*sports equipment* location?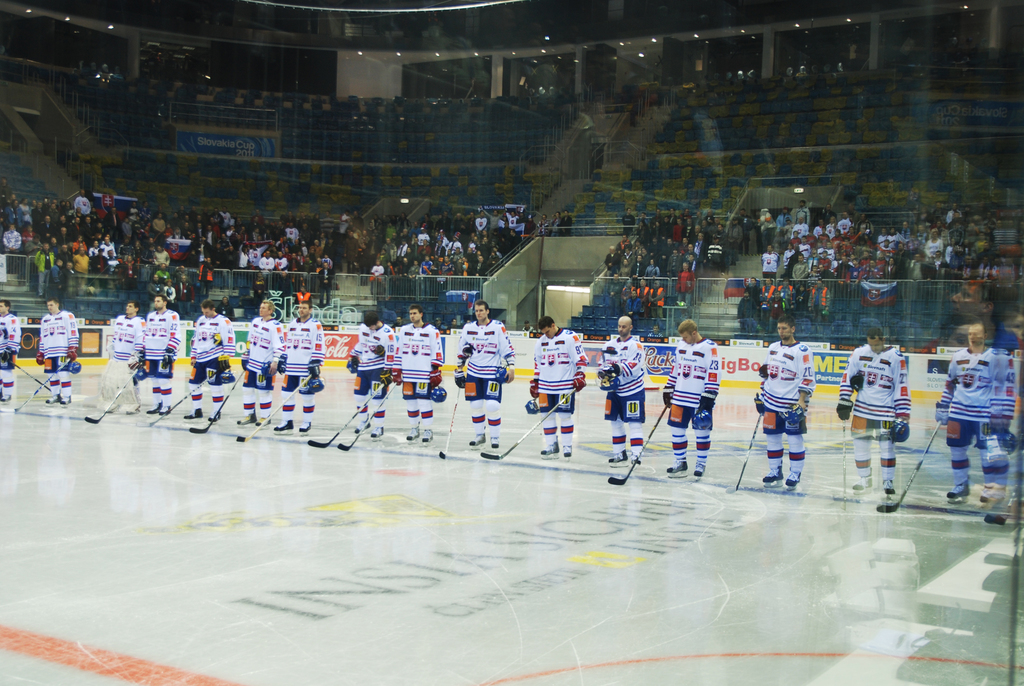
[left=598, top=361, right=625, bottom=379]
